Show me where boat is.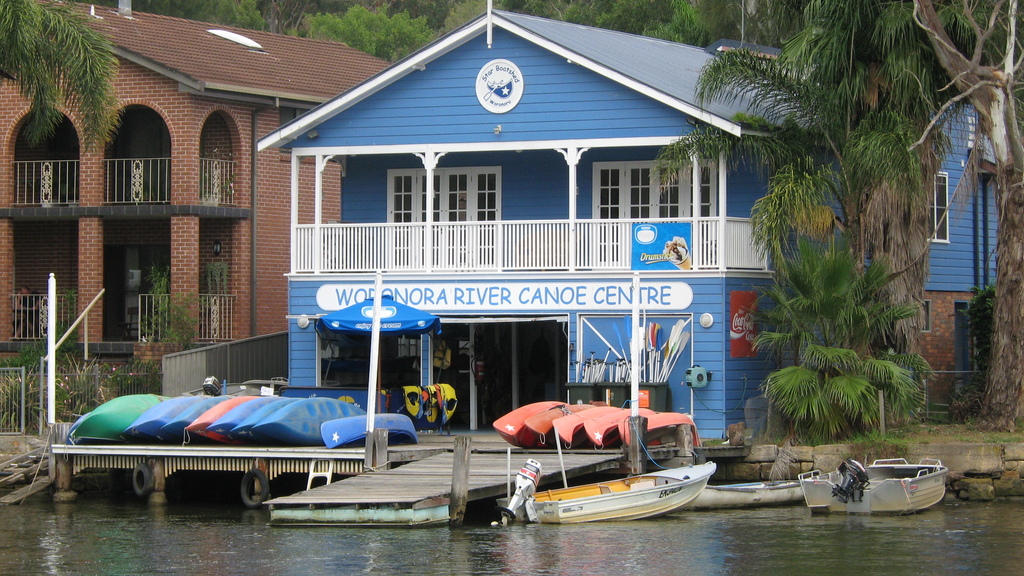
boat is at BBox(680, 476, 824, 513).
